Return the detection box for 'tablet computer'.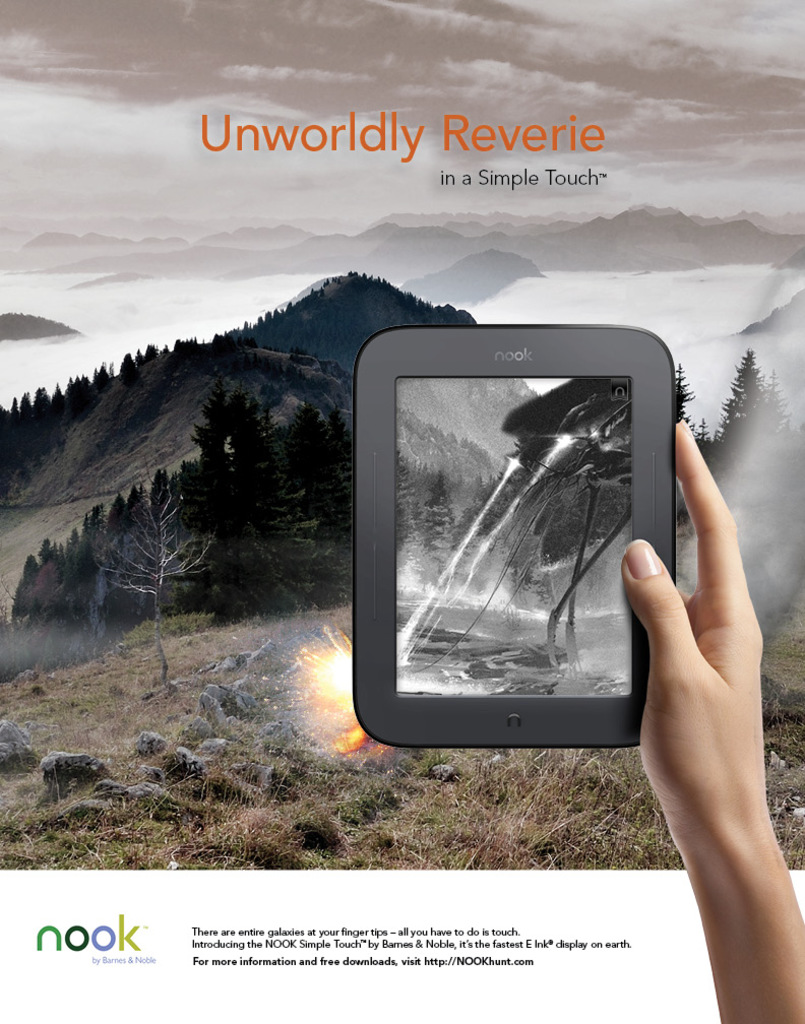
BBox(355, 324, 677, 744).
